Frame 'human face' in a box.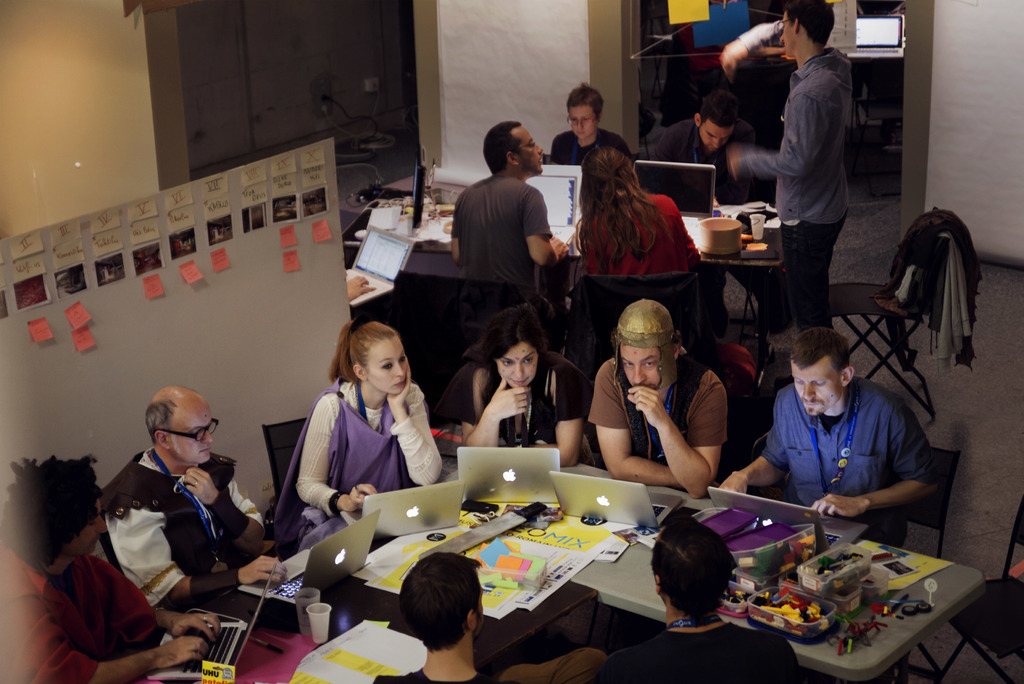
box=[518, 127, 545, 181].
